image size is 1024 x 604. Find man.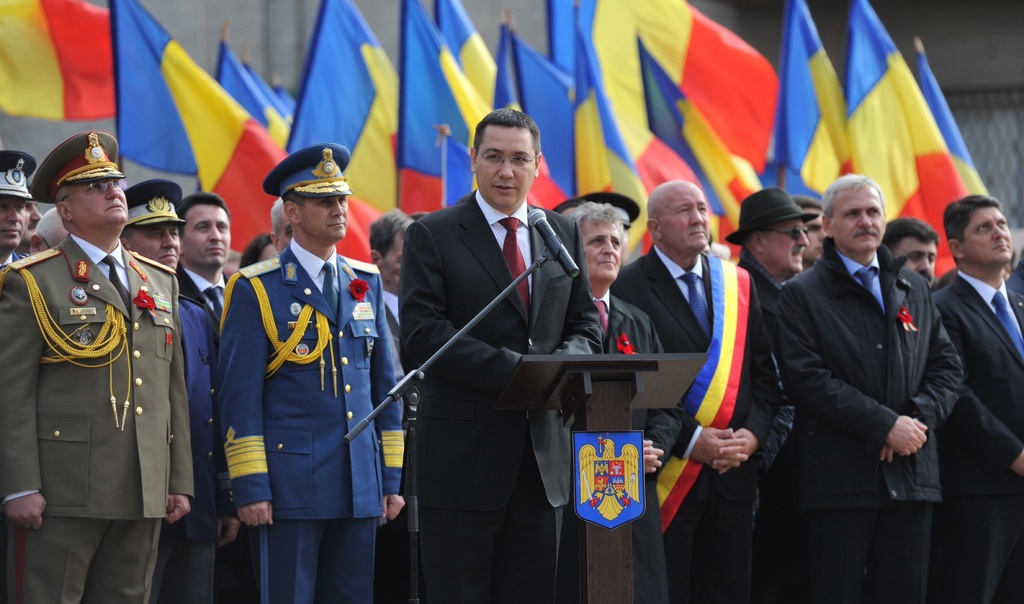
Rect(37, 206, 68, 244).
